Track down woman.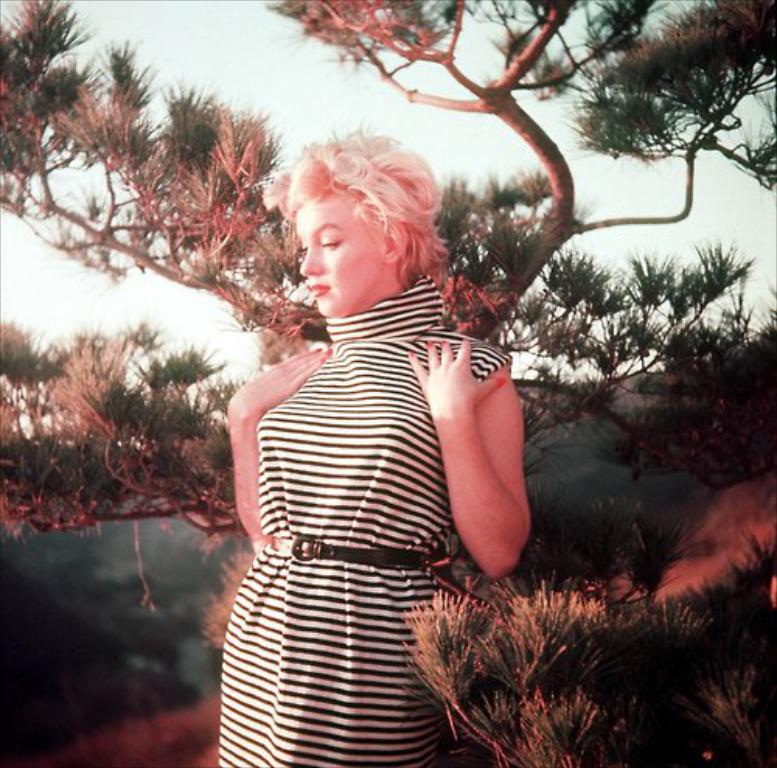
Tracked to box(194, 96, 535, 767).
